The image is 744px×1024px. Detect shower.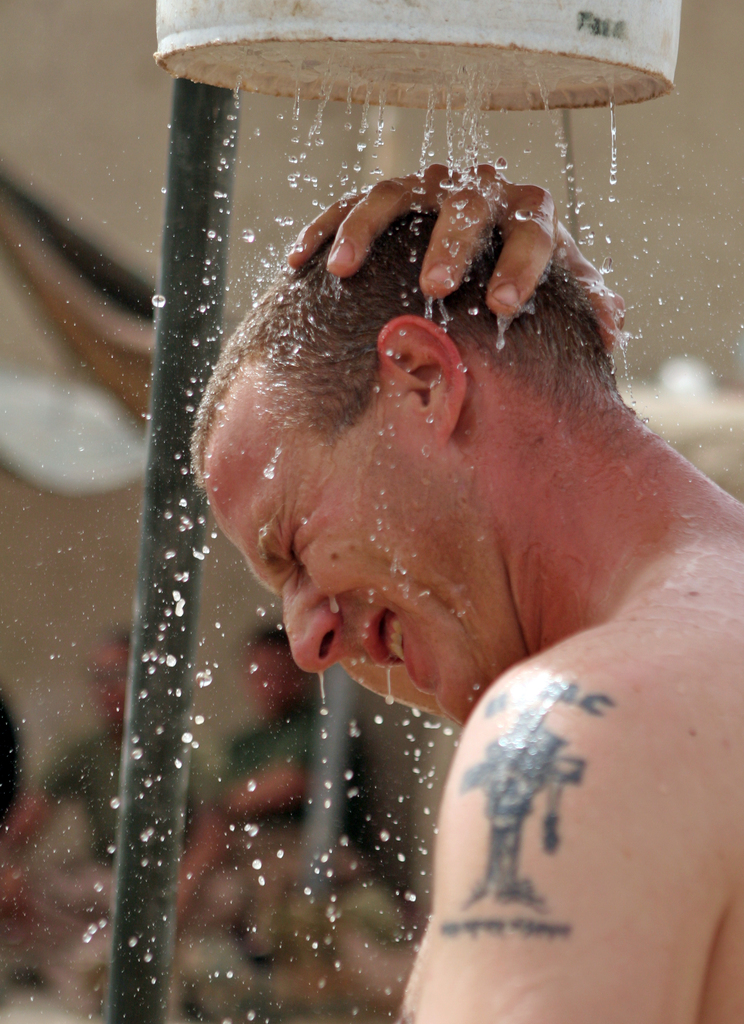
Detection: <box>151,0,681,113</box>.
